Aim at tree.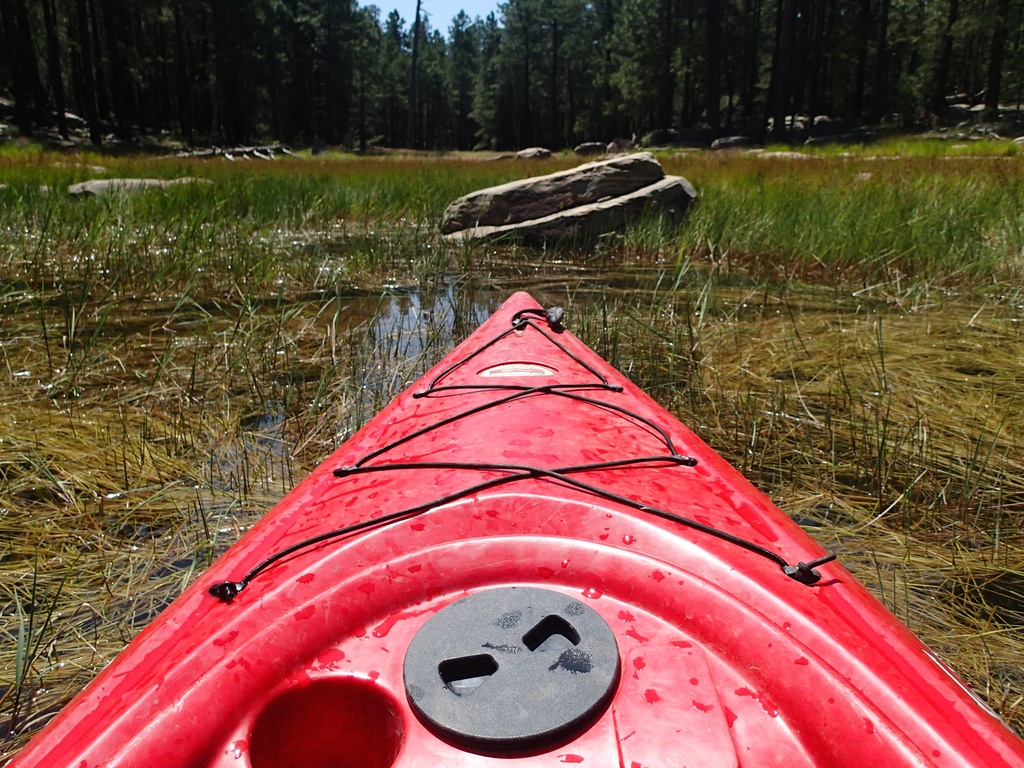
Aimed at <region>447, 8, 484, 154</region>.
